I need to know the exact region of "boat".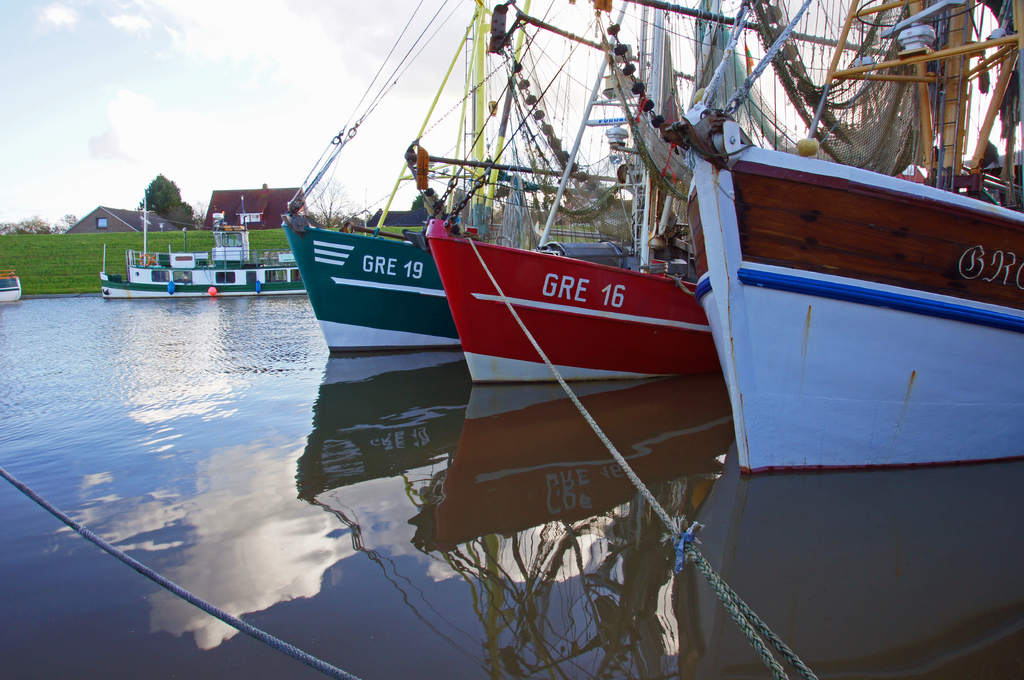
Region: (left=684, top=0, right=1023, bottom=475).
